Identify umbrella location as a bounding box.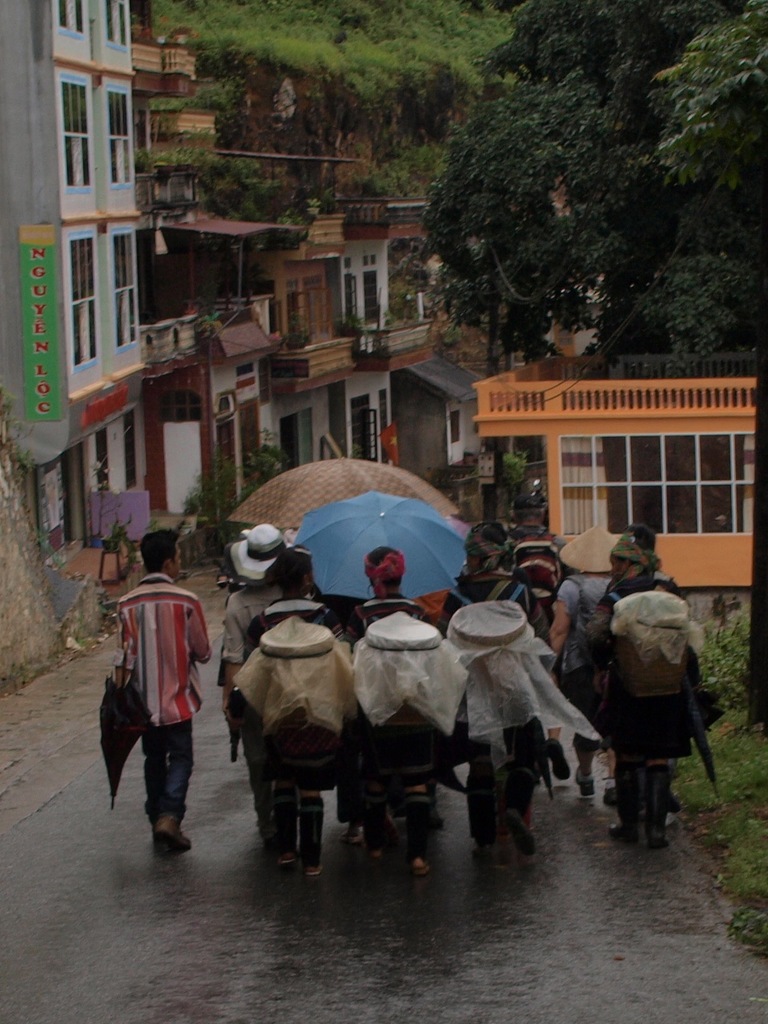
rect(291, 484, 470, 603).
